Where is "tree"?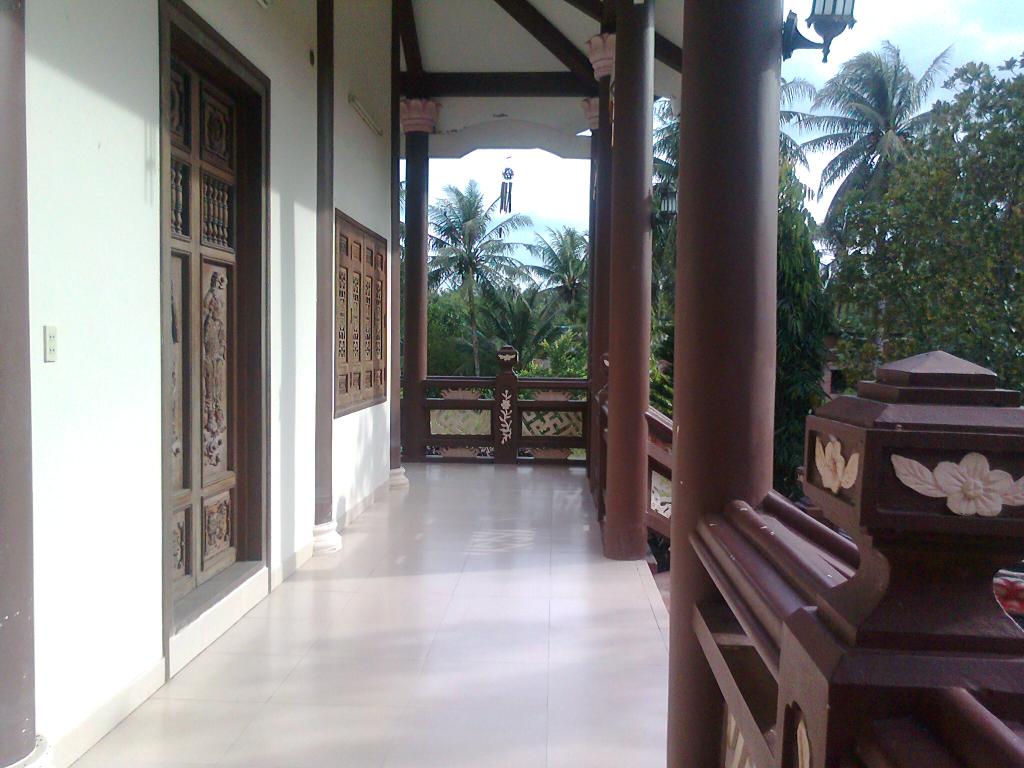
bbox=(771, 159, 837, 501).
